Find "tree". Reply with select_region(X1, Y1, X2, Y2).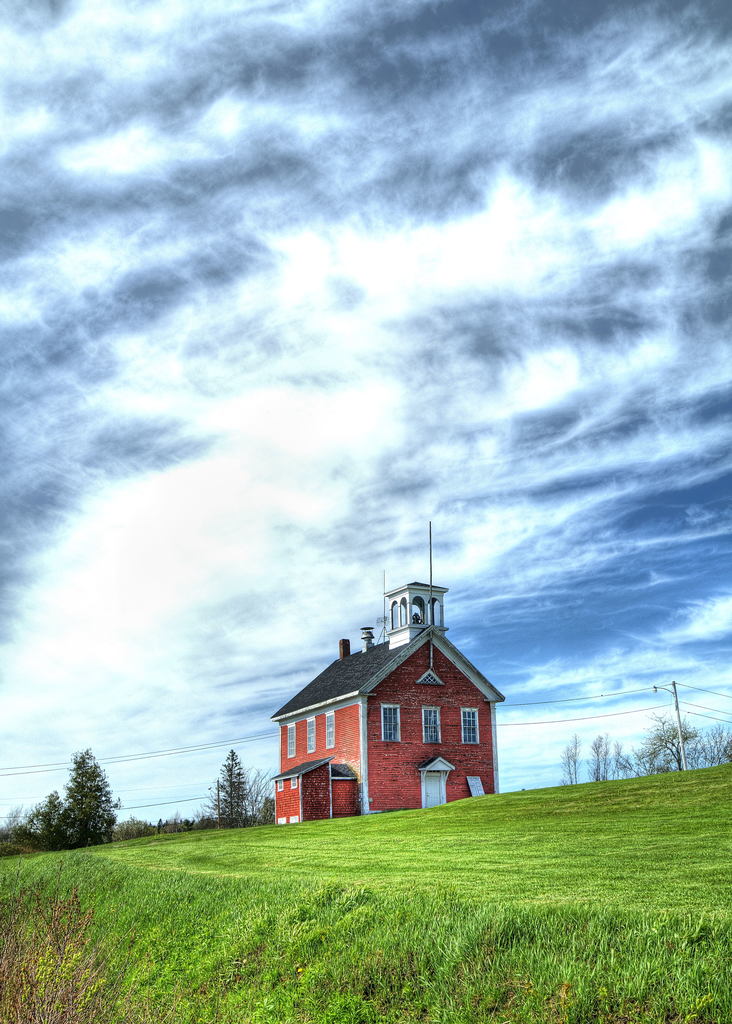
select_region(567, 727, 579, 785).
